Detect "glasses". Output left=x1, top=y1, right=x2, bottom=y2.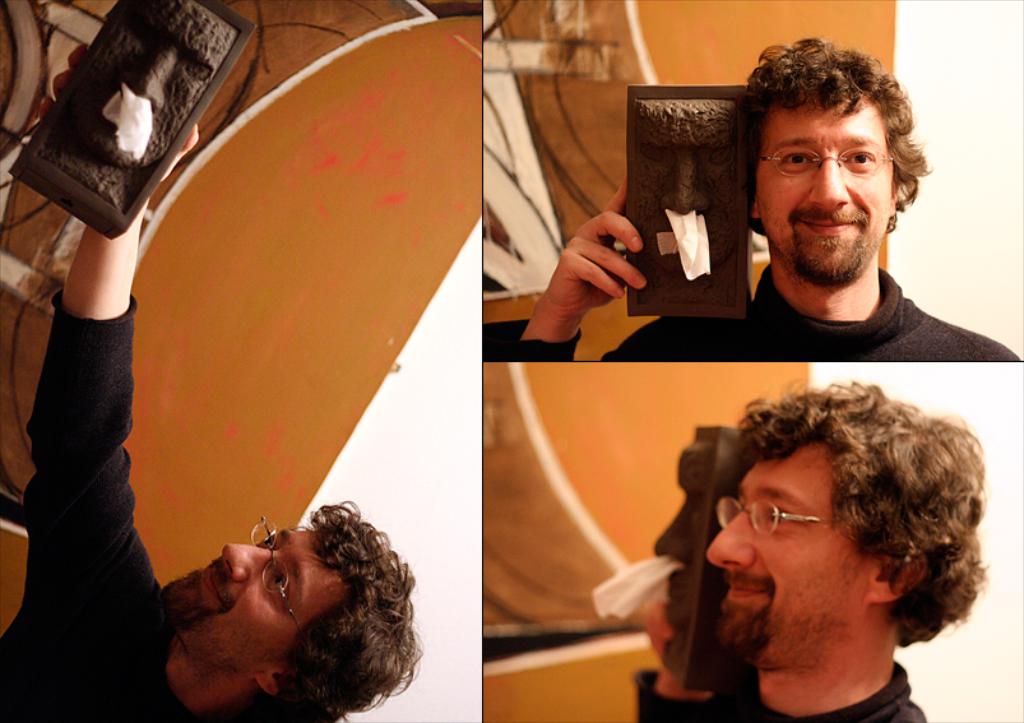
left=717, top=495, right=852, bottom=536.
